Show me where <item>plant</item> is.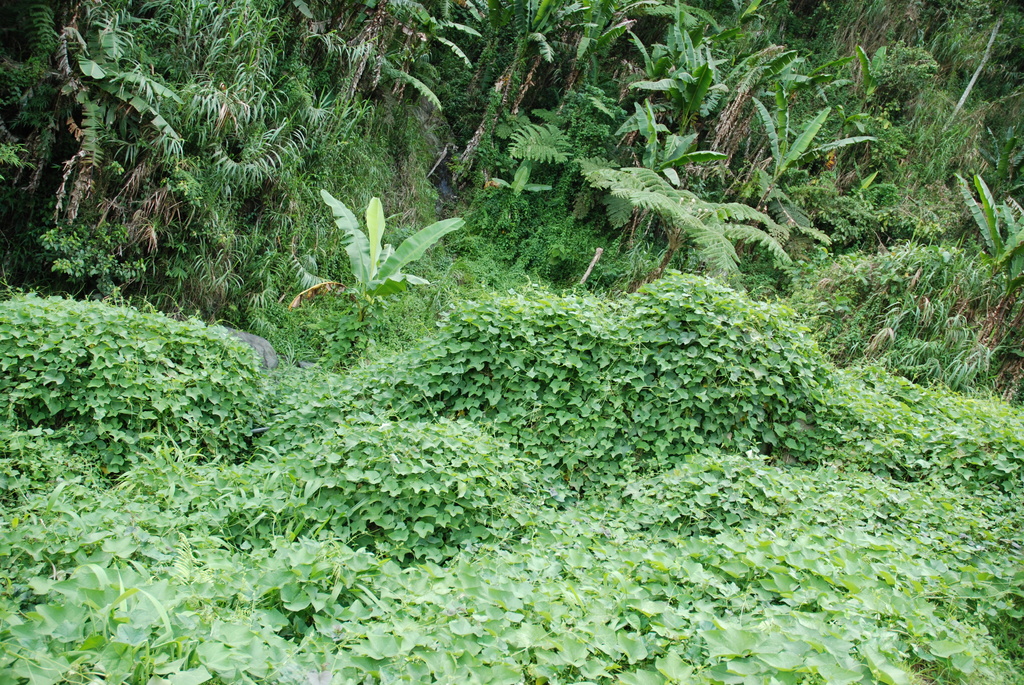
<item>plant</item> is at 295, 175, 479, 317.
